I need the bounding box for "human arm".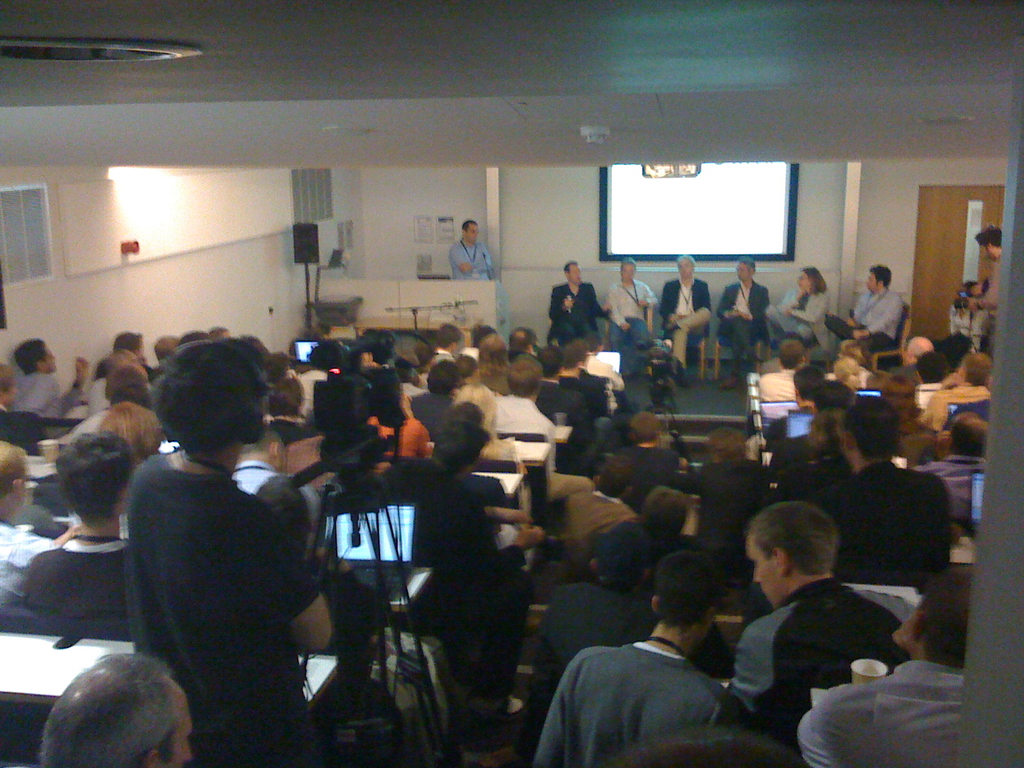
Here it is: {"x1": 268, "y1": 515, "x2": 334, "y2": 662}.
